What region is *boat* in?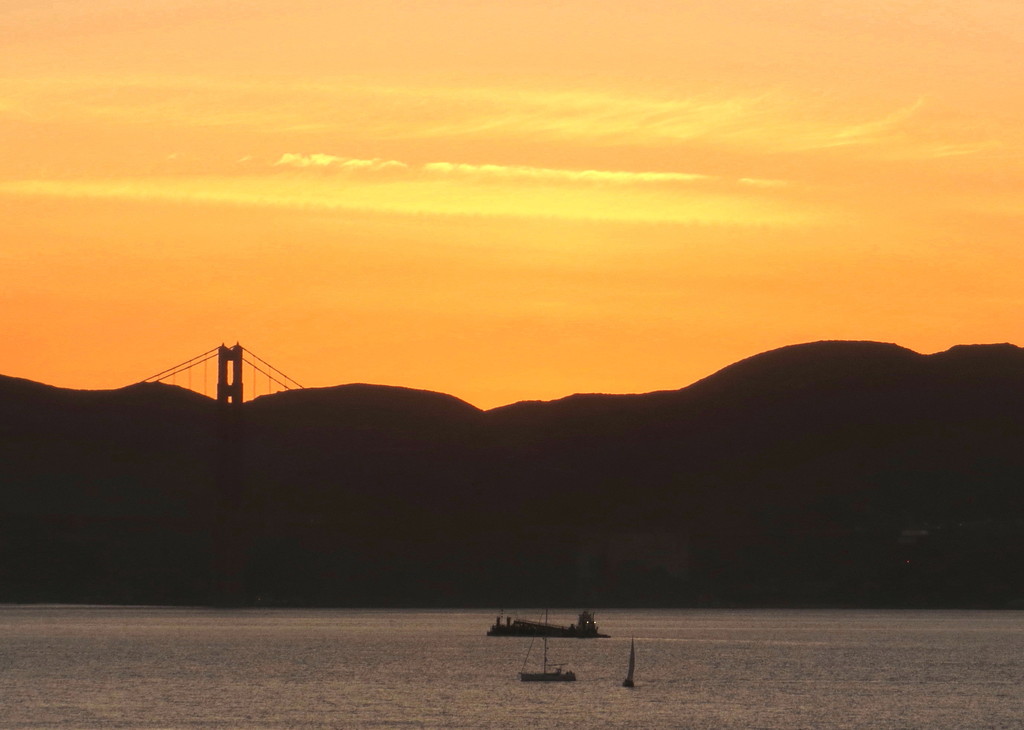
<region>489, 608, 616, 640</region>.
